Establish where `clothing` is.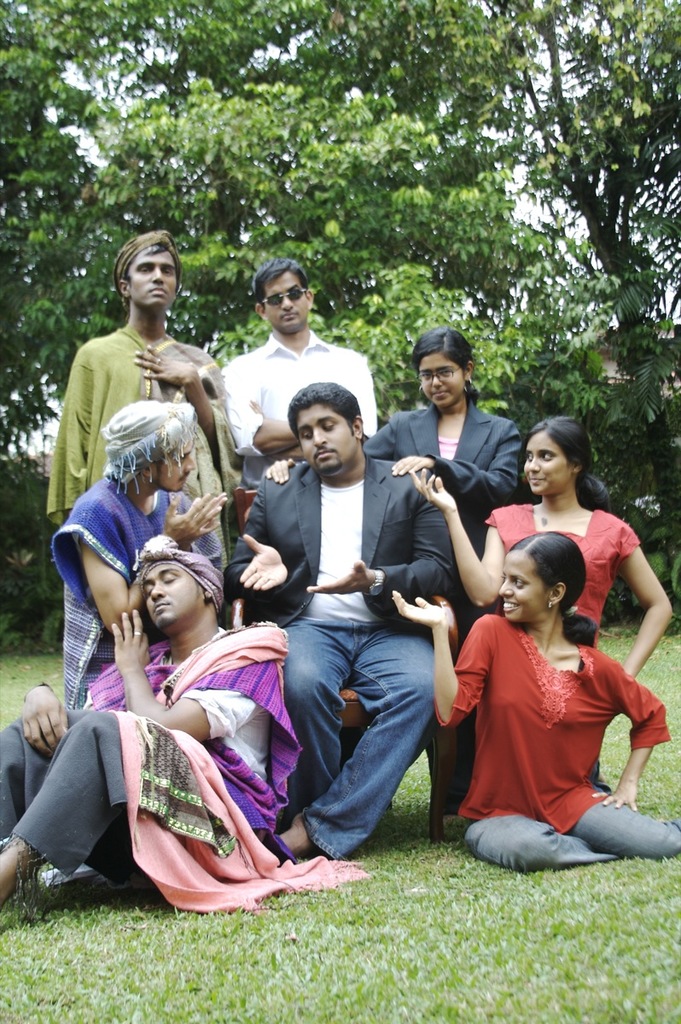
Established at <box>480,499,631,651</box>.
